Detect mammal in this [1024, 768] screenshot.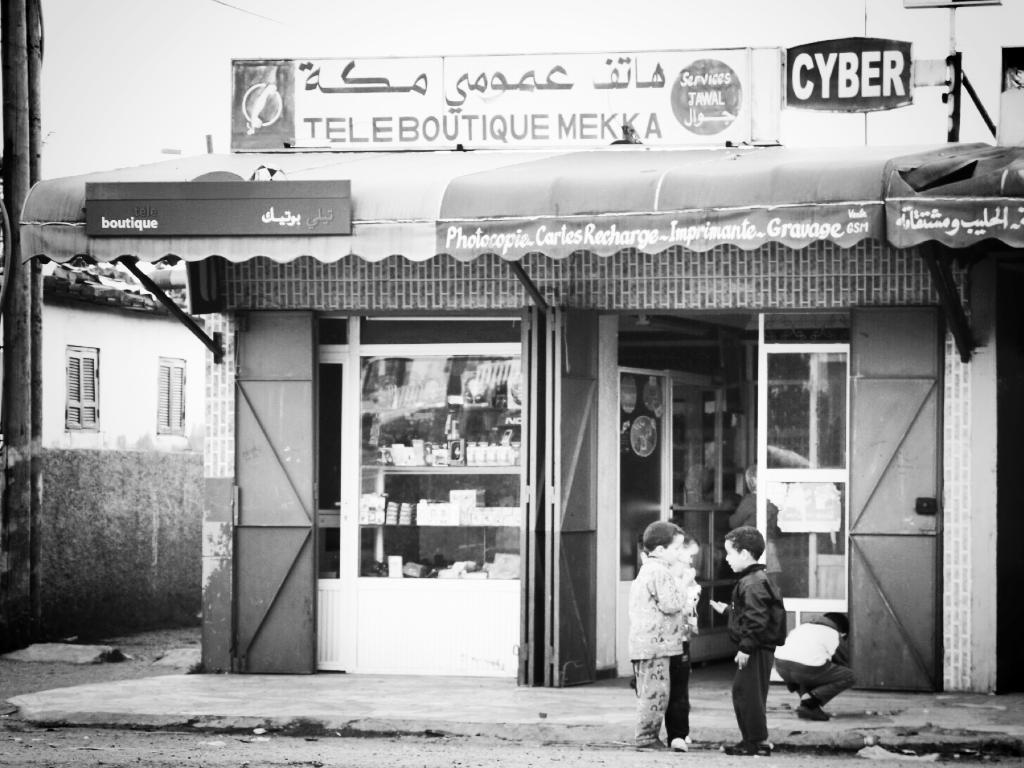
Detection: detection(662, 544, 694, 753).
